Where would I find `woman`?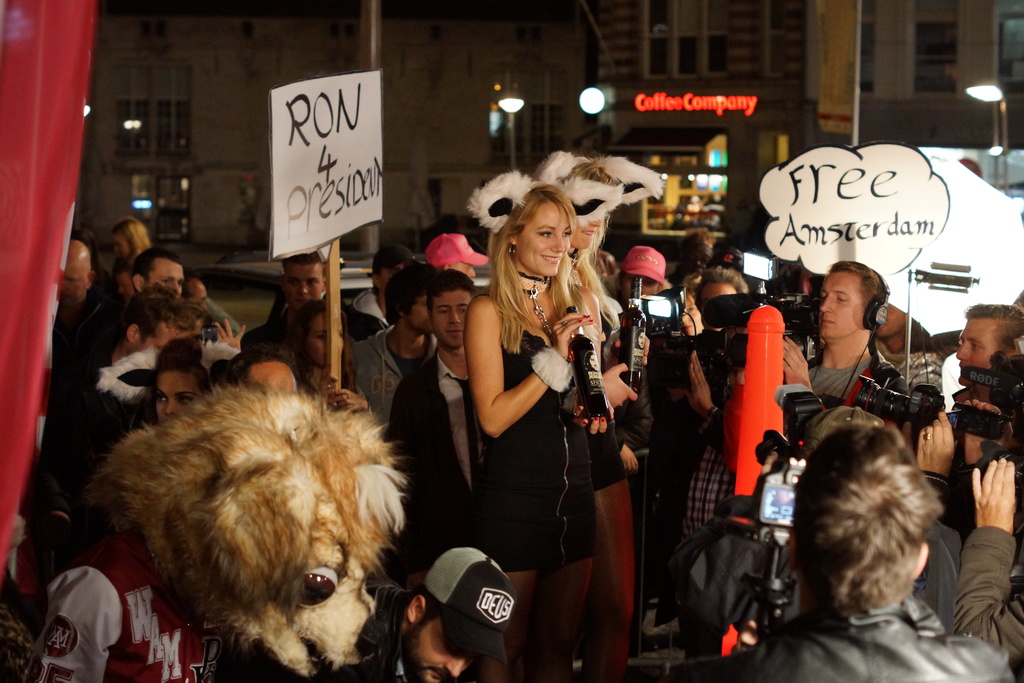
At bbox=[442, 170, 629, 667].
